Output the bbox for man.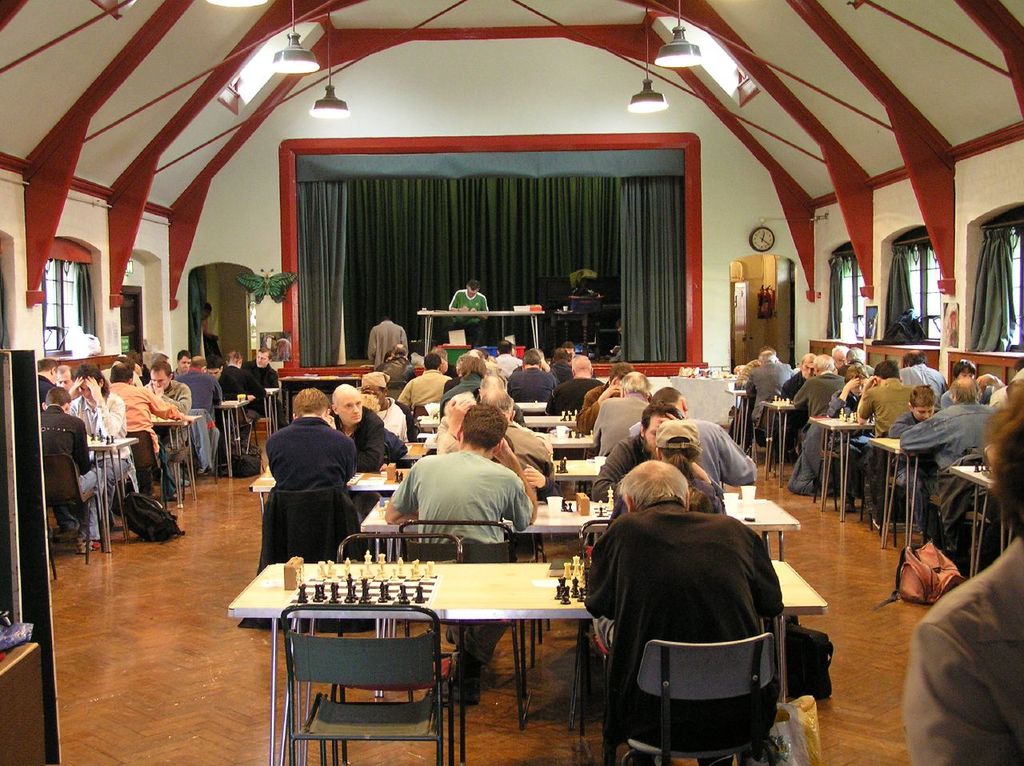
{"left": 367, "top": 315, "right": 407, "bottom": 371}.
